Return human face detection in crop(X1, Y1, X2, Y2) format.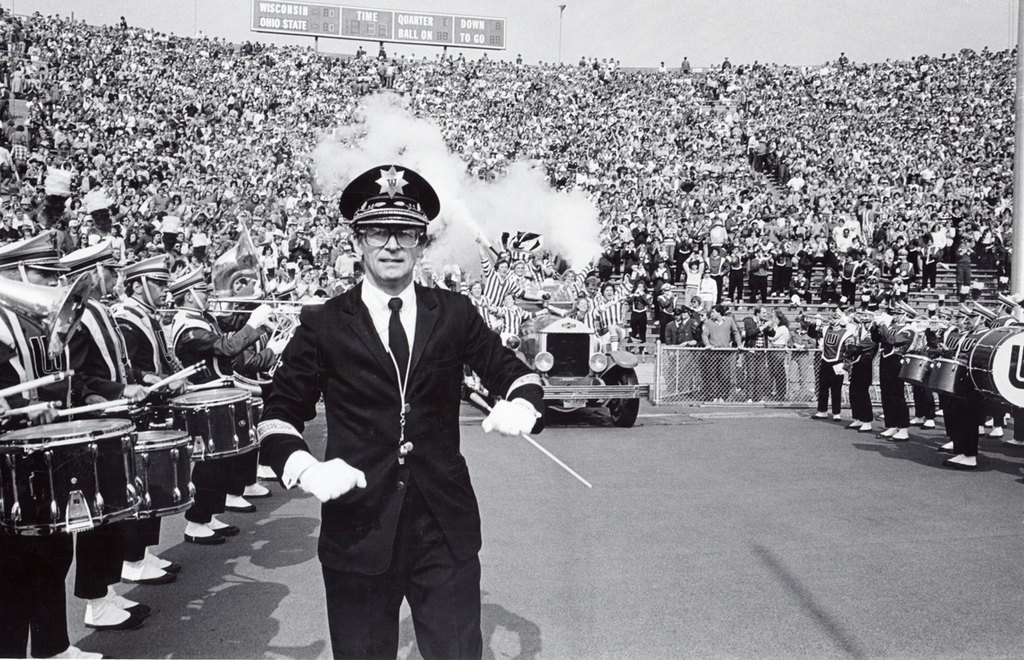
crop(504, 296, 512, 307).
